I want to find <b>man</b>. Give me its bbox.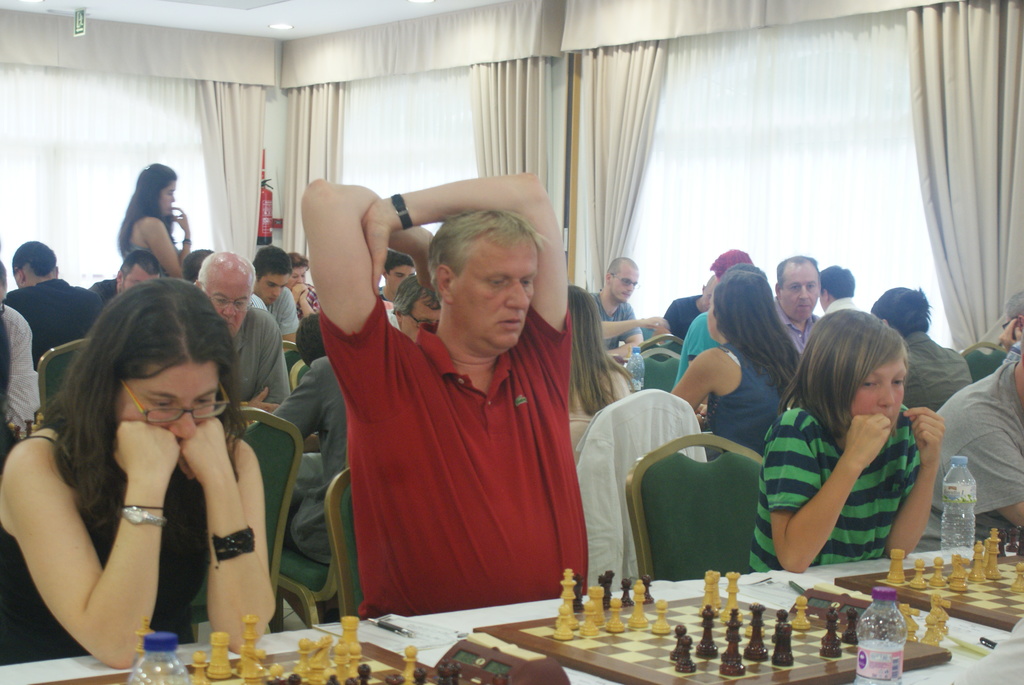
detection(590, 257, 674, 375).
